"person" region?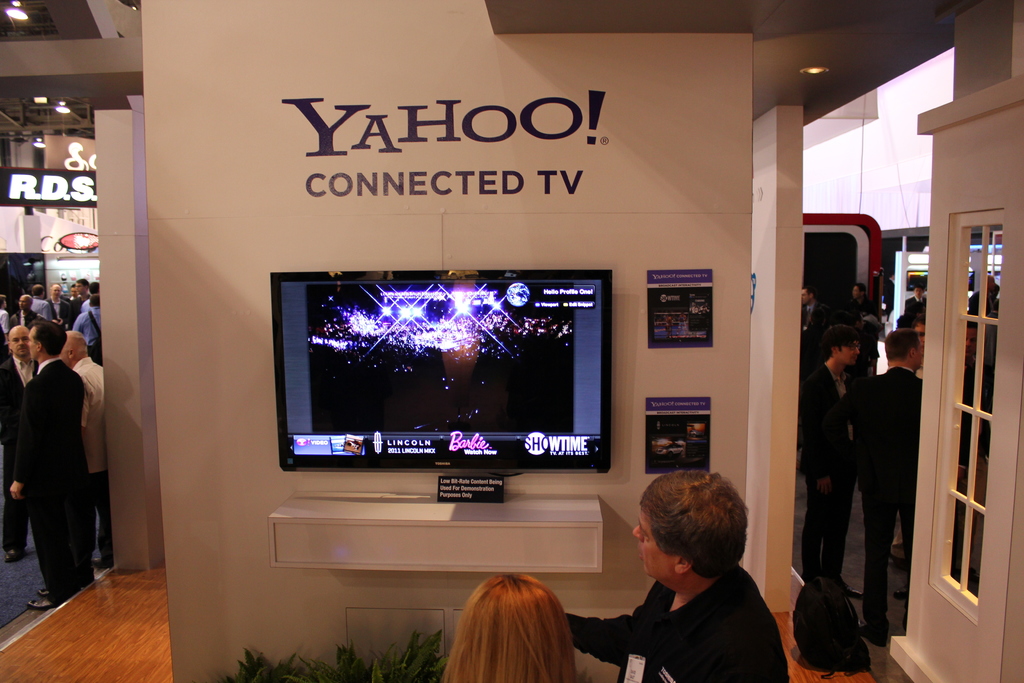
(797, 314, 874, 644)
